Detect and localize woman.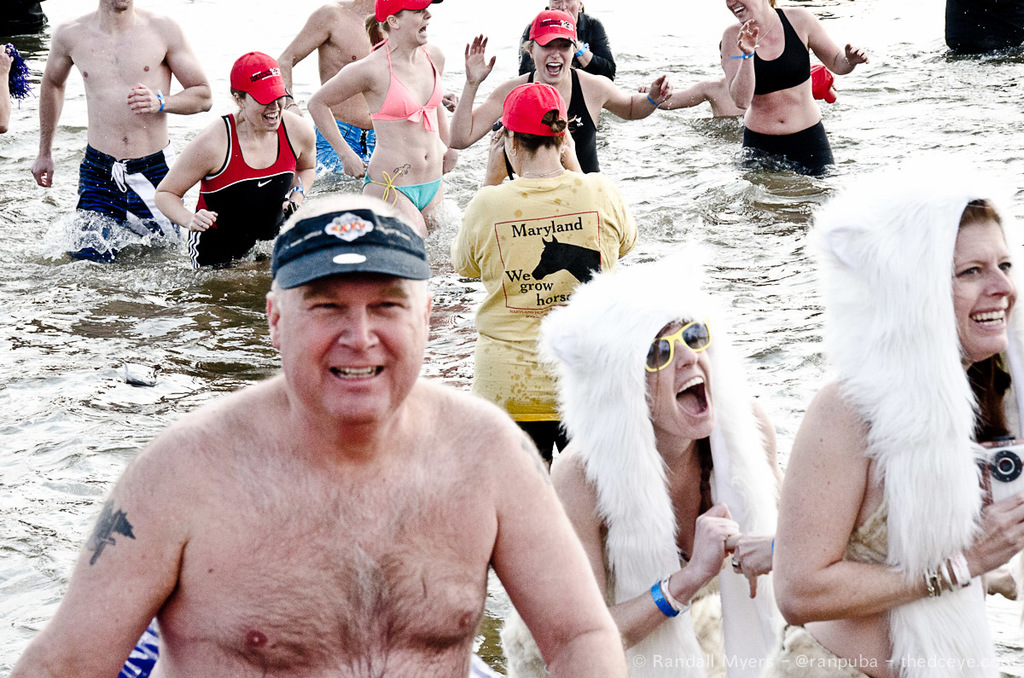
Localized at <region>153, 50, 318, 275</region>.
